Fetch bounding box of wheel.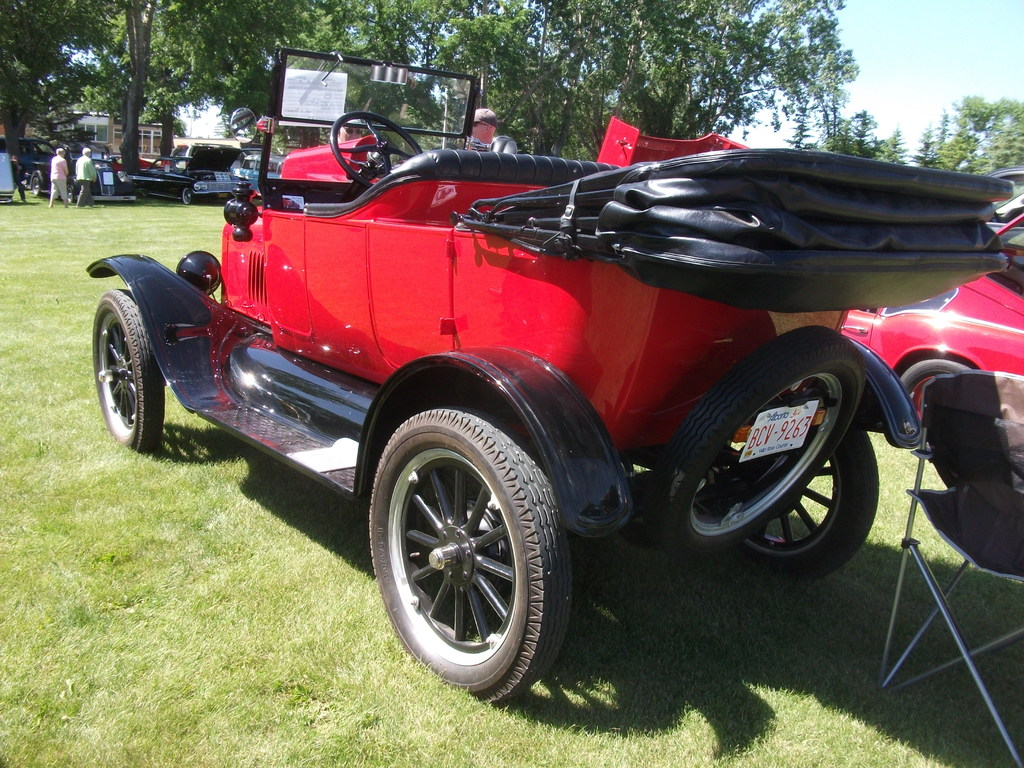
Bbox: <region>181, 186, 189, 205</region>.
